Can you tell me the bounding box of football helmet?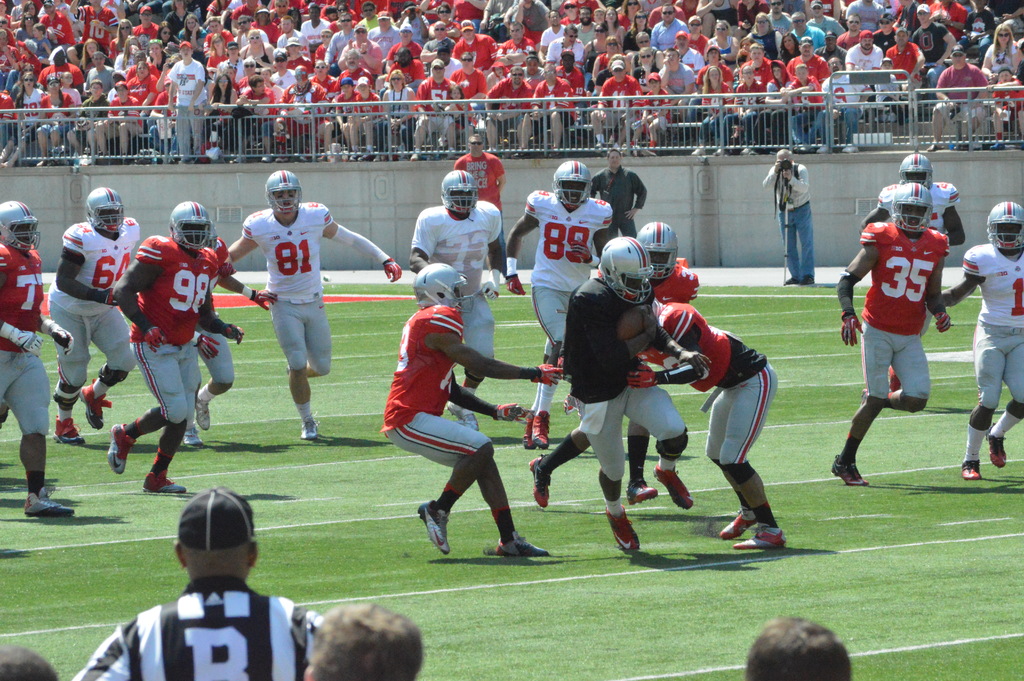
detection(983, 195, 1023, 258).
